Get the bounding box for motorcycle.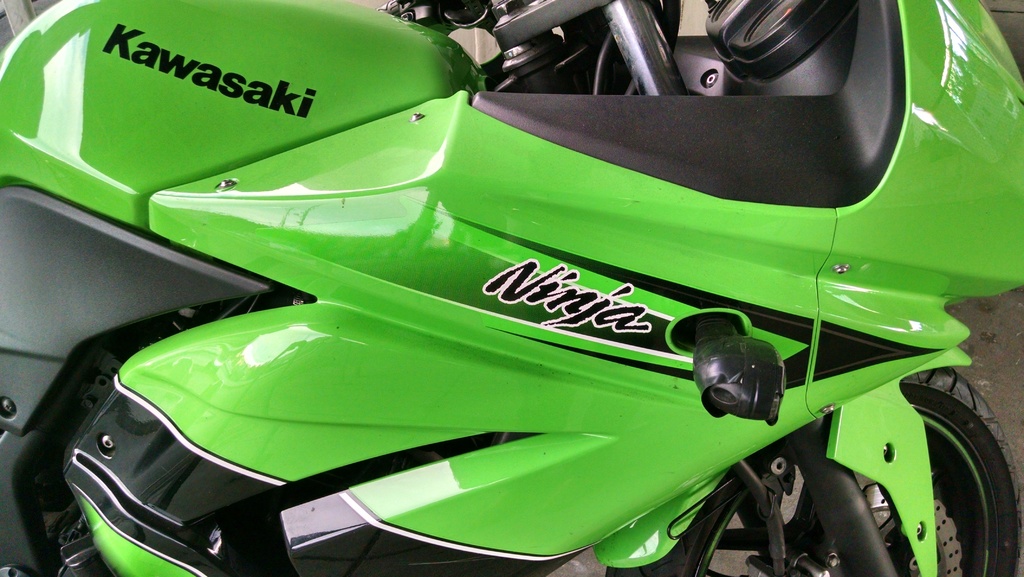
[x1=0, y1=10, x2=1023, y2=576].
